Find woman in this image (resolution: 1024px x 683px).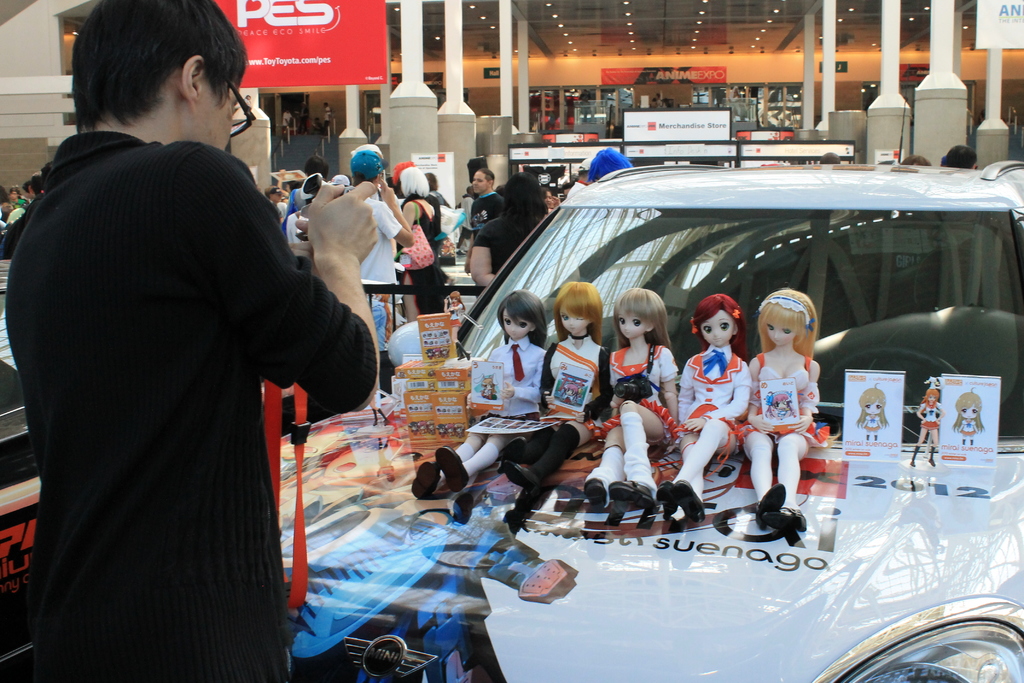
(left=739, top=288, right=822, bottom=534).
